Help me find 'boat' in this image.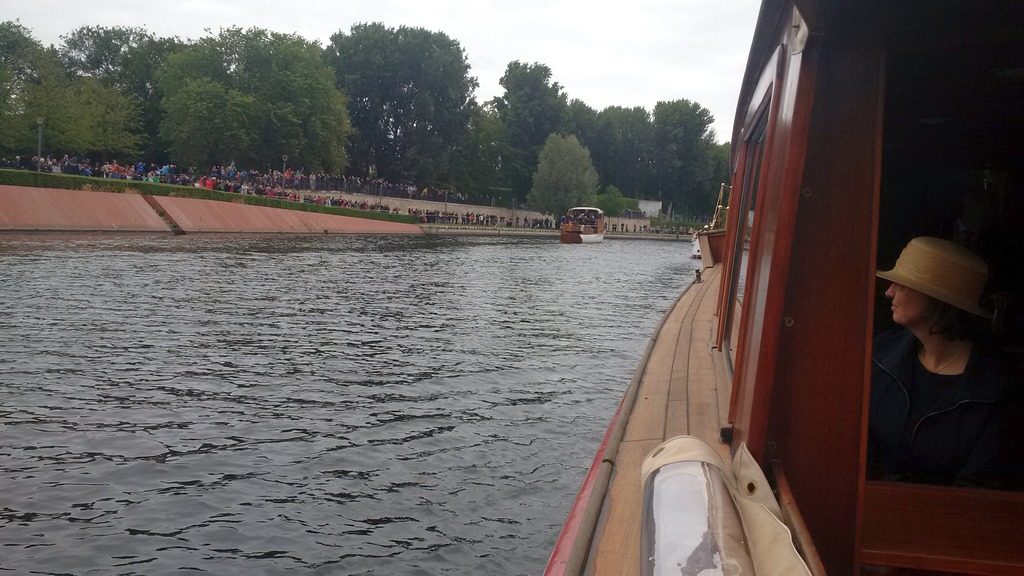
Found it: 557,207,609,247.
